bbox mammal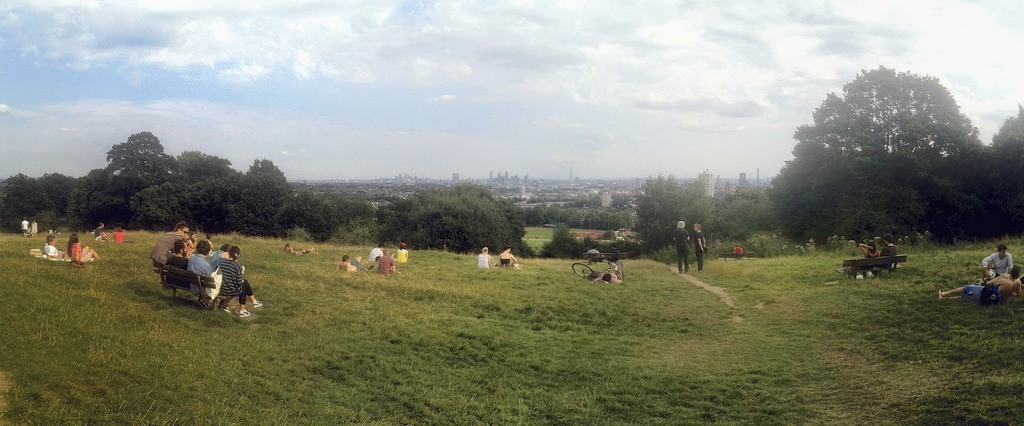
bbox(334, 255, 364, 272)
